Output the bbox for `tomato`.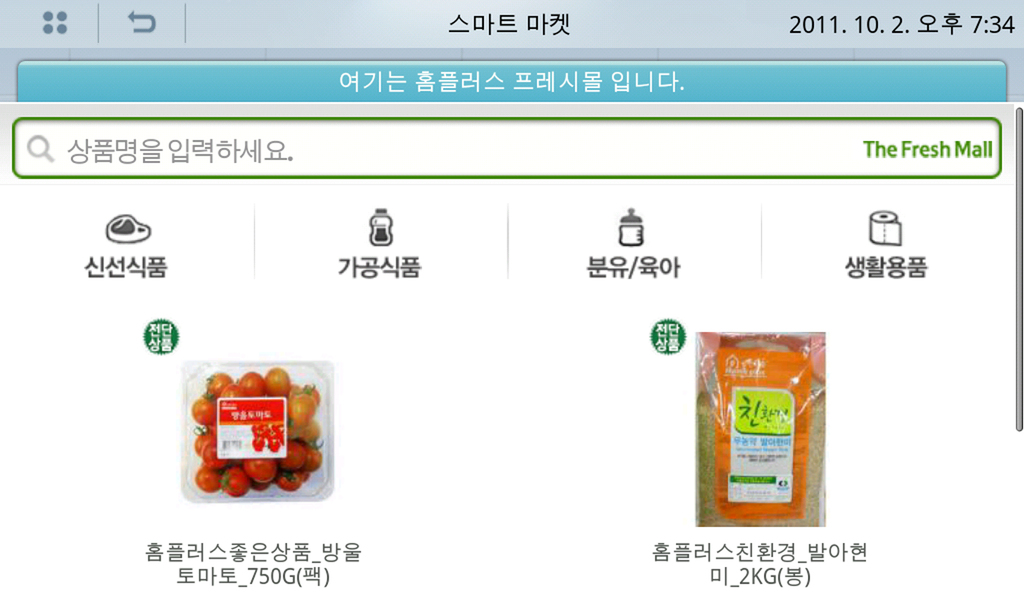
x1=219, y1=466, x2=249, y2=495.
